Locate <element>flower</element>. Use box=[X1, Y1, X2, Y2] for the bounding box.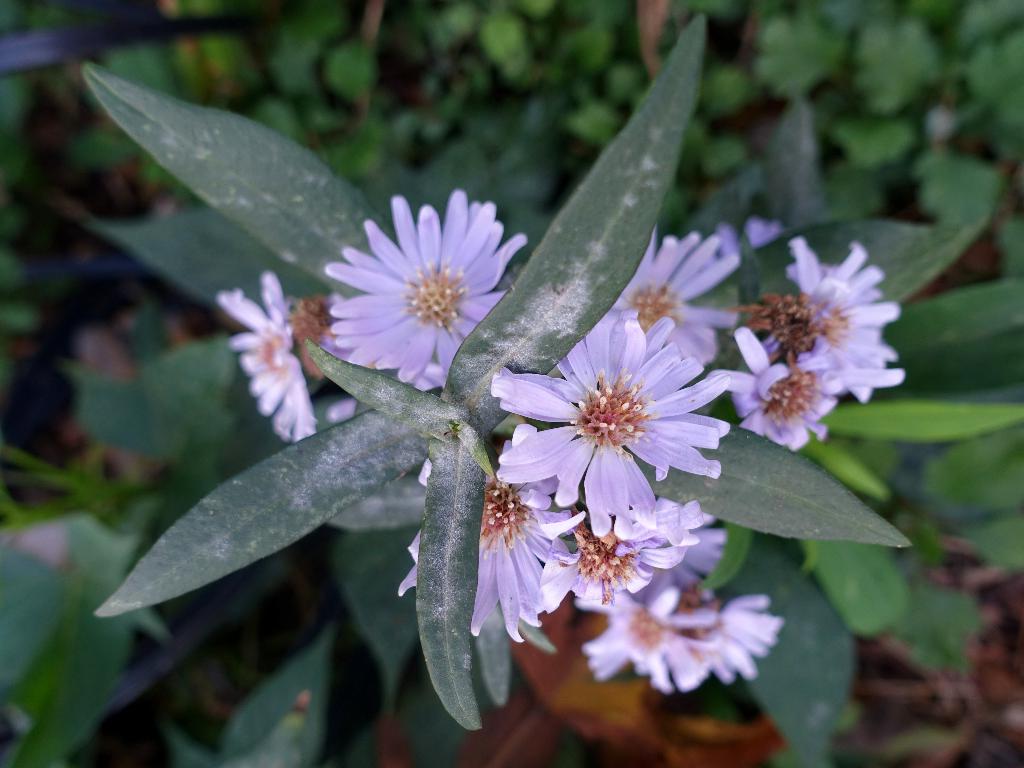
box=[753, 238, 916, 403].
